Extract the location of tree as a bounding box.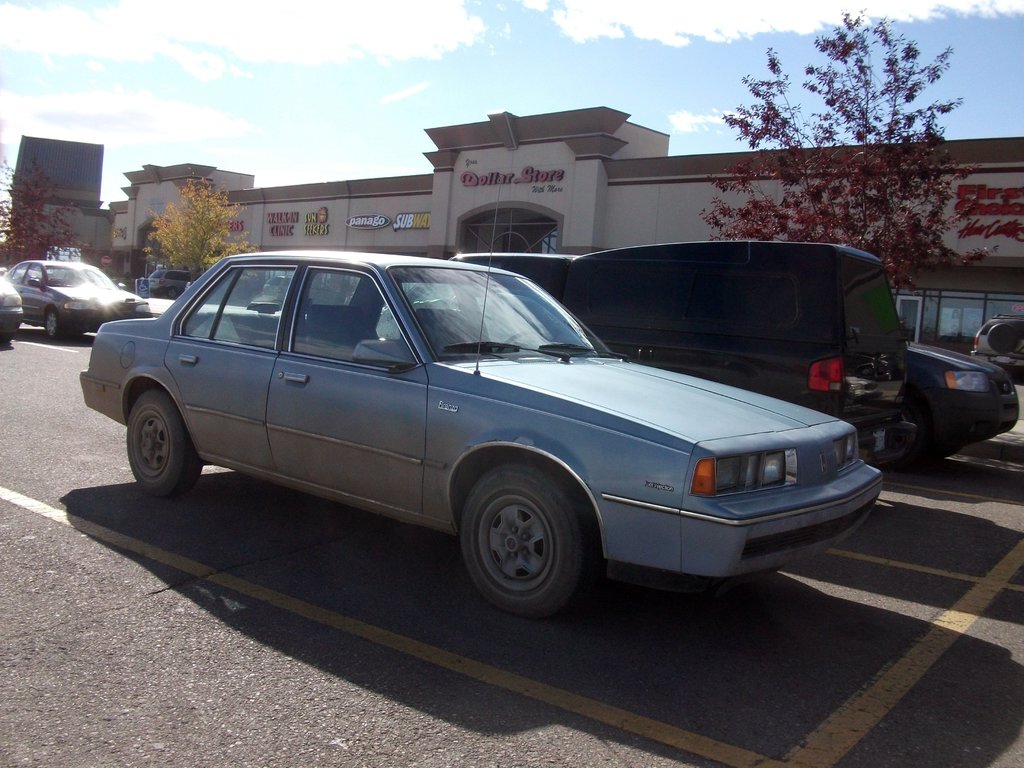
bbox=(138, 172, 248, 284).
